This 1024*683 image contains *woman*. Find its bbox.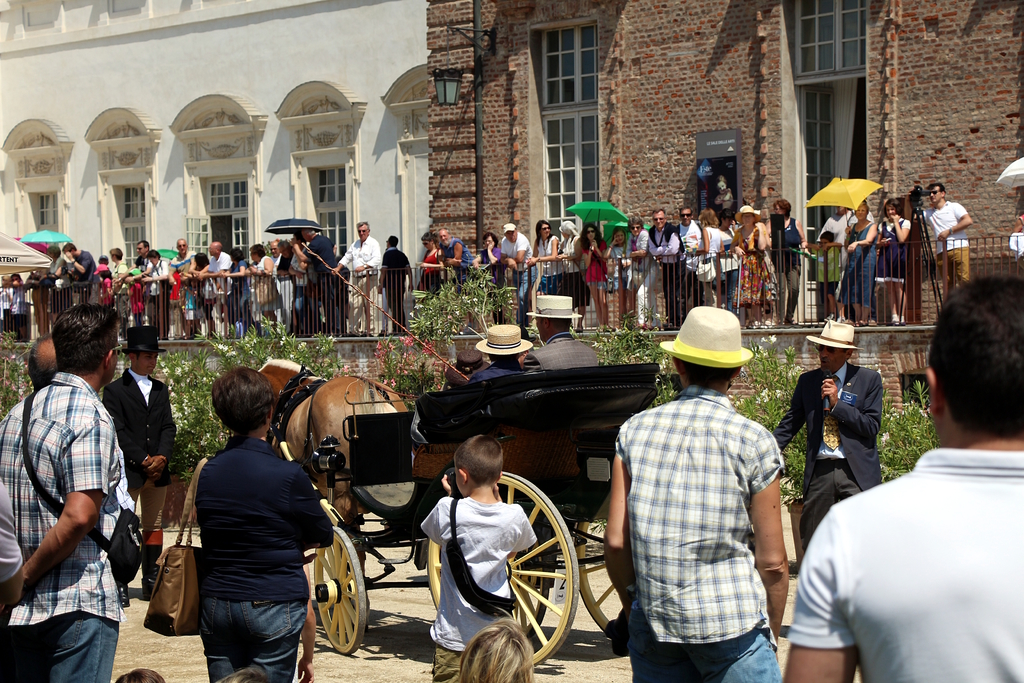
[109, 246, 130, 341].
